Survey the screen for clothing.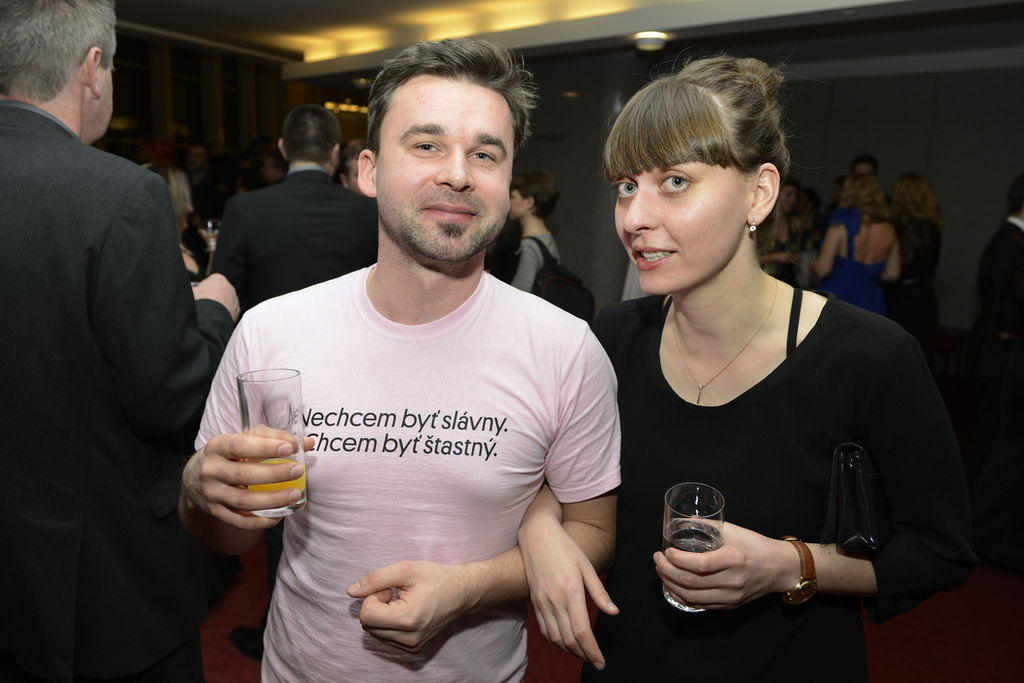
Survey found: 224, 209, 616, 656.
